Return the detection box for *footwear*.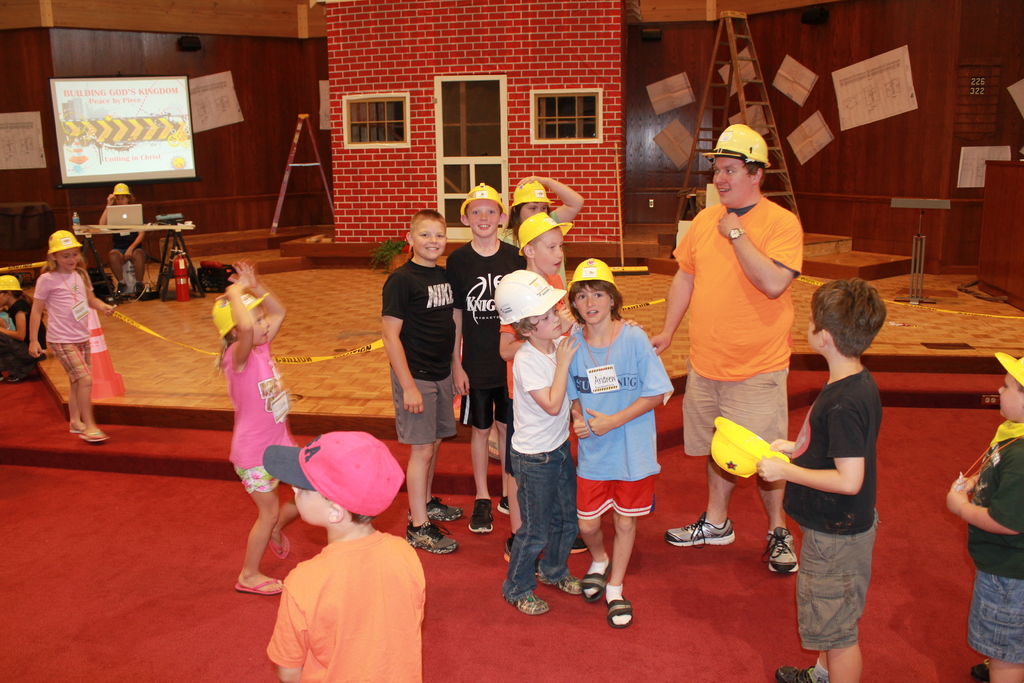
{"x1": 134, "y1": 283, "x2": 142, "y2": 295}.
